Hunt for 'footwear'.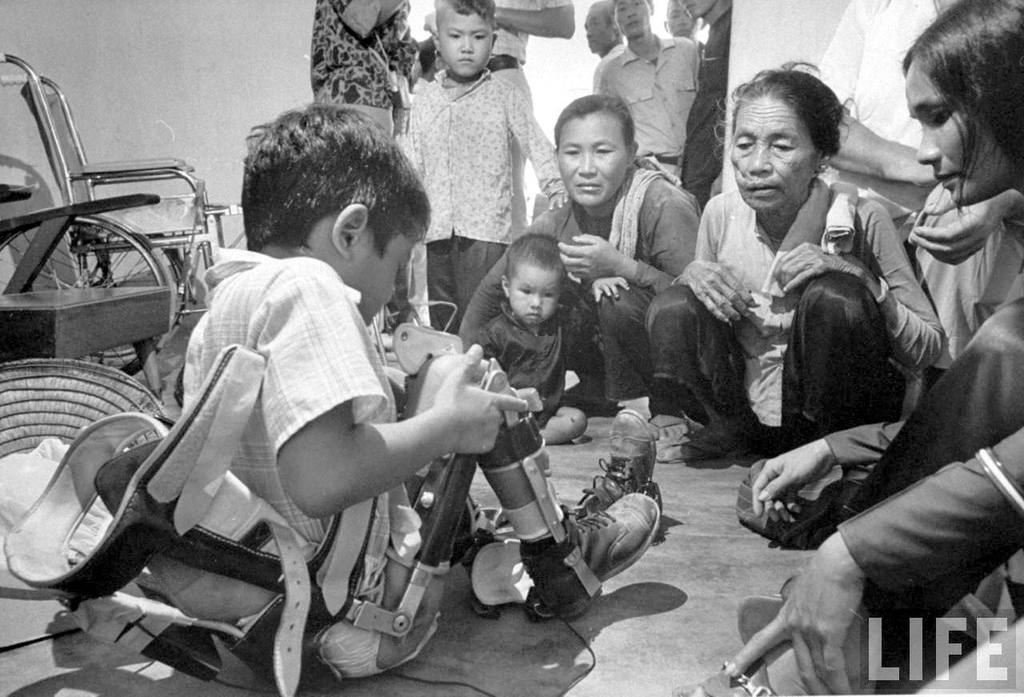
Hunted down at <region>657, 411, 754, 459</region>.
